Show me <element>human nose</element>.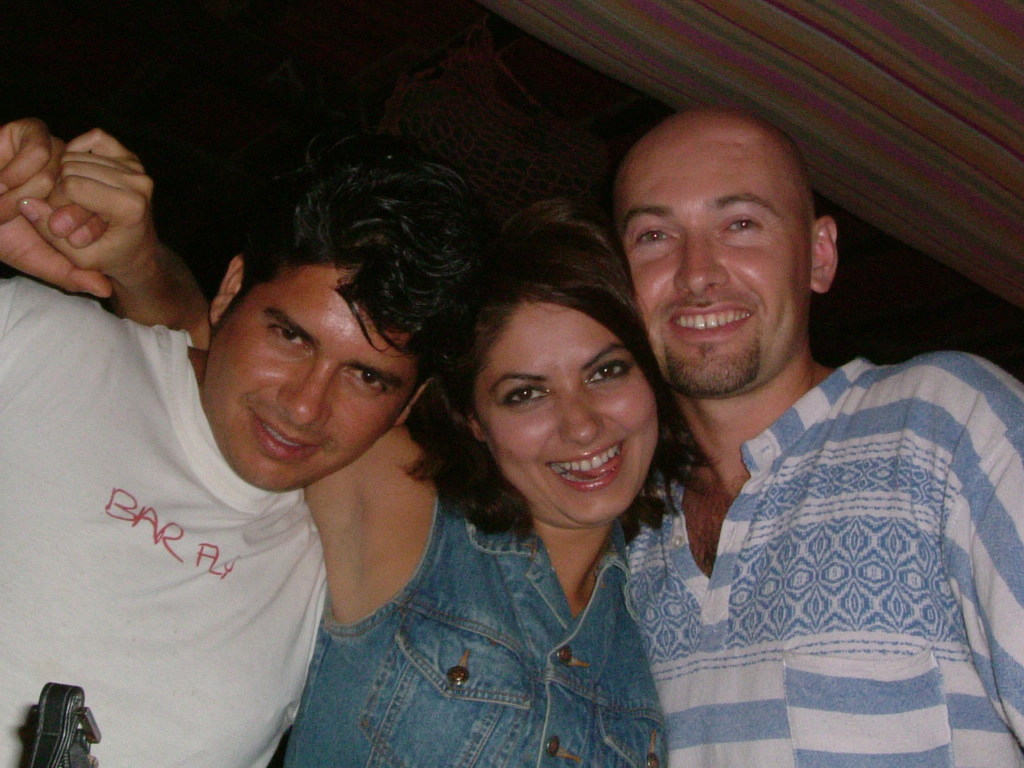
<element>human nose</element> is here: [x1=562, y1=390, x2=605, y2=445].
